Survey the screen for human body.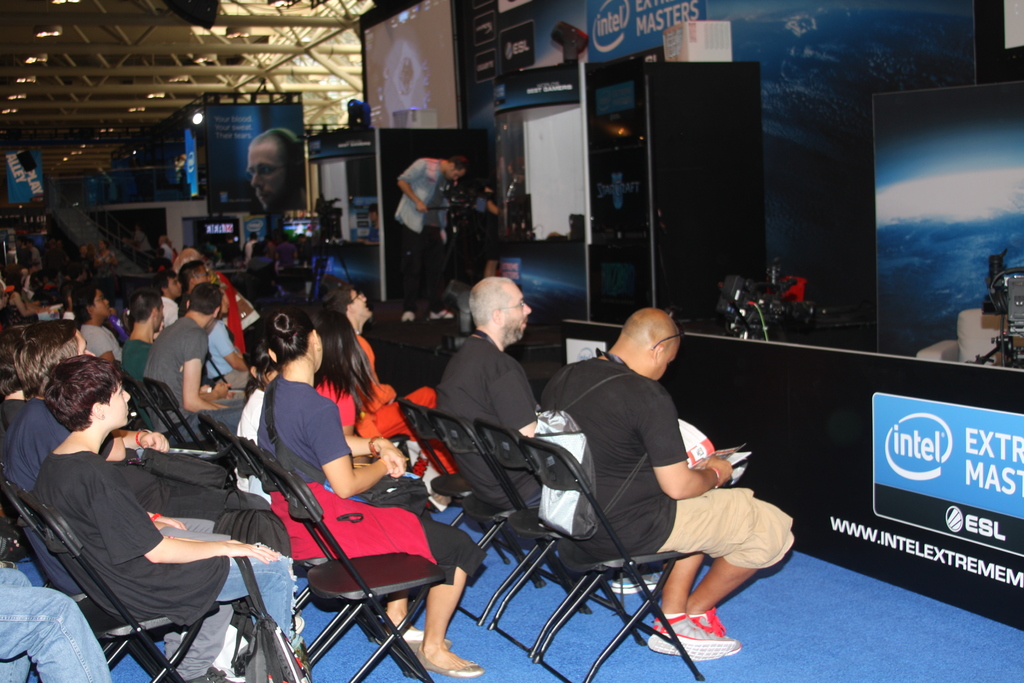
Survey found: [259, 308, 483, 680].
